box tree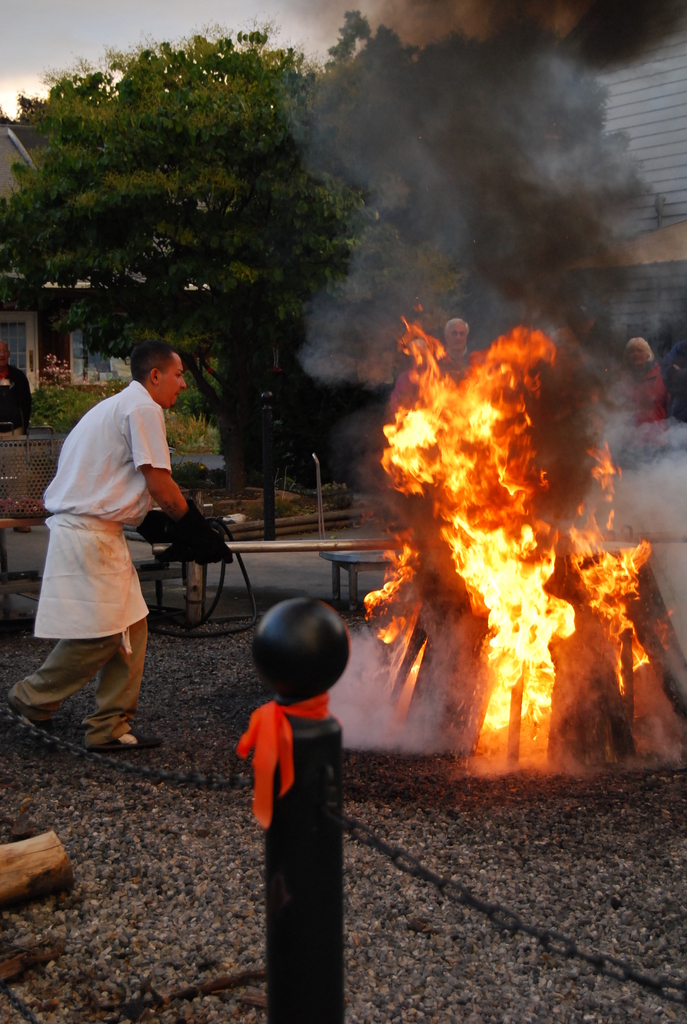
20, 0, 504, 550
